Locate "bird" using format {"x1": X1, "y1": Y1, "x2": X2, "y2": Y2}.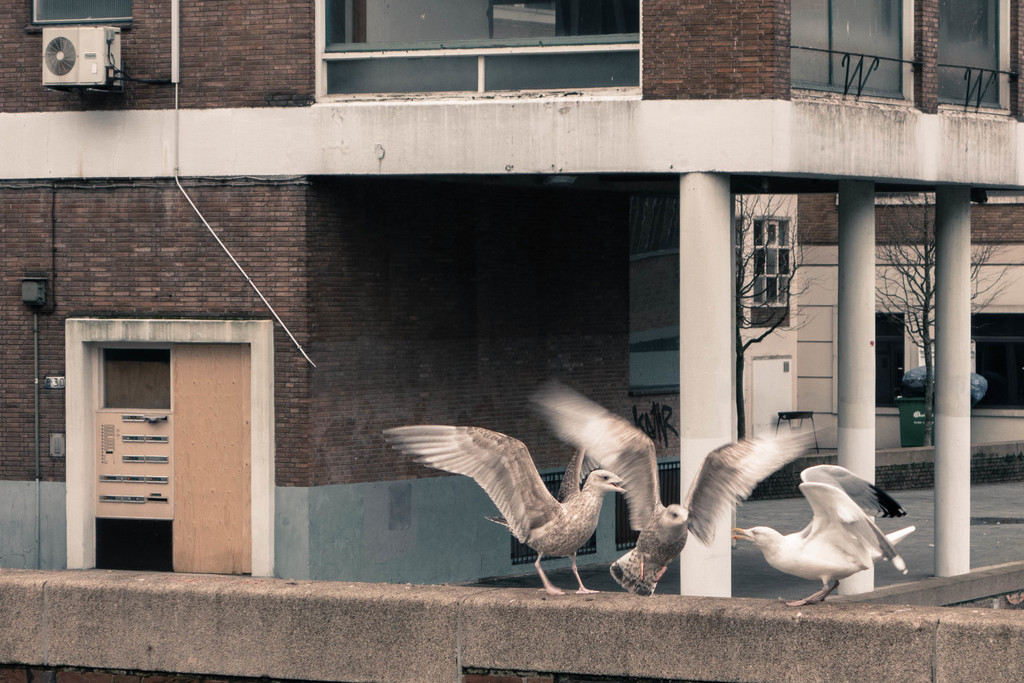
{"x1": 730, "y1": 465, "x2": 910, "y2": 609}.
